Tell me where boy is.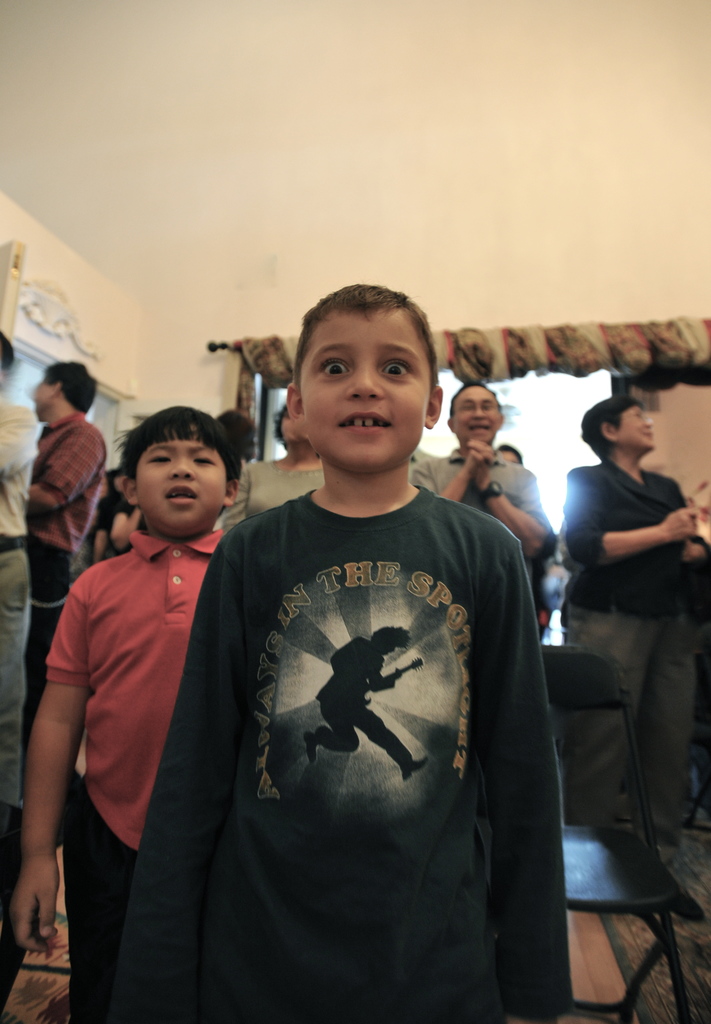
boy is at 22,400,230,1005.
